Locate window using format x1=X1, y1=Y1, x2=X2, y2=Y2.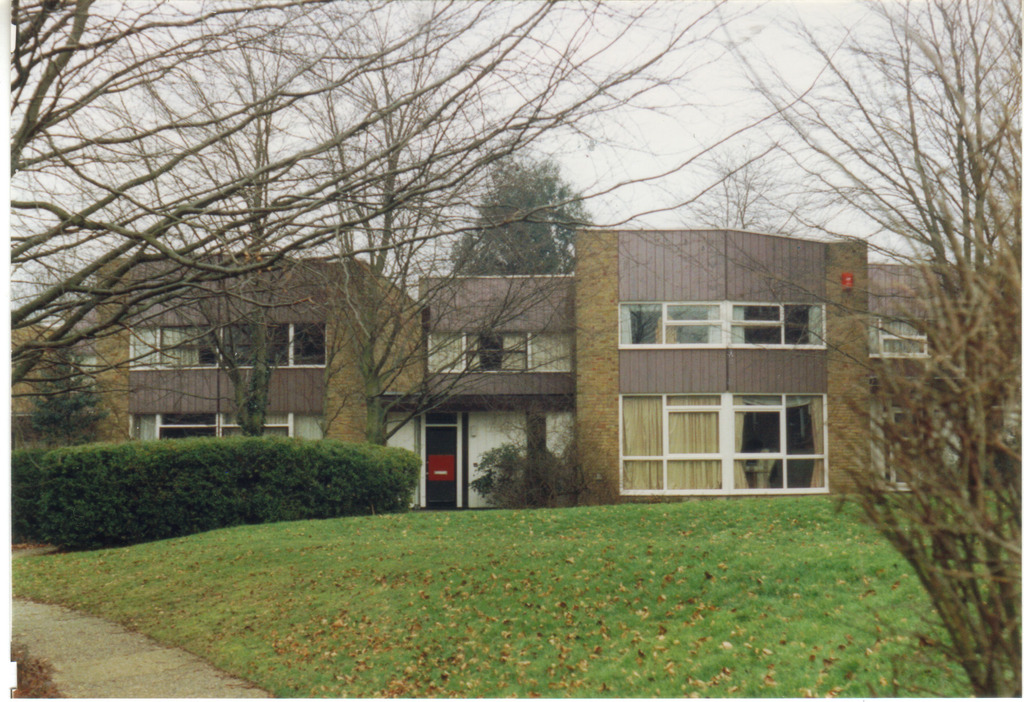
x1=424, y1=331, x2=578, y2=374.
